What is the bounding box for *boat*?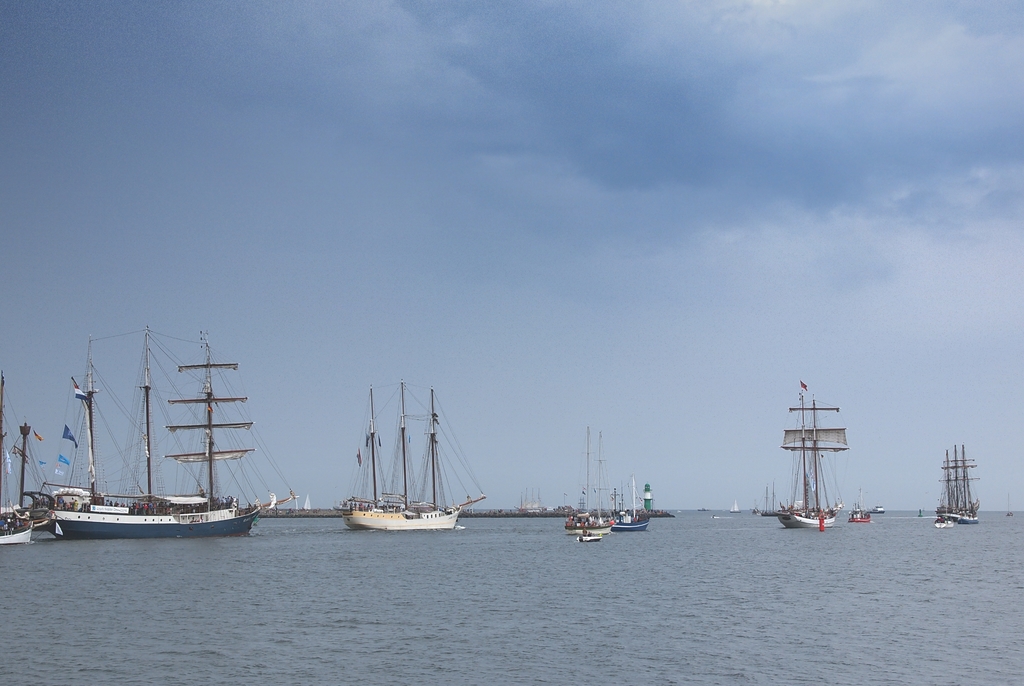
{"left": 697, "top": 507, "right": 712, "bottom": 514}.
